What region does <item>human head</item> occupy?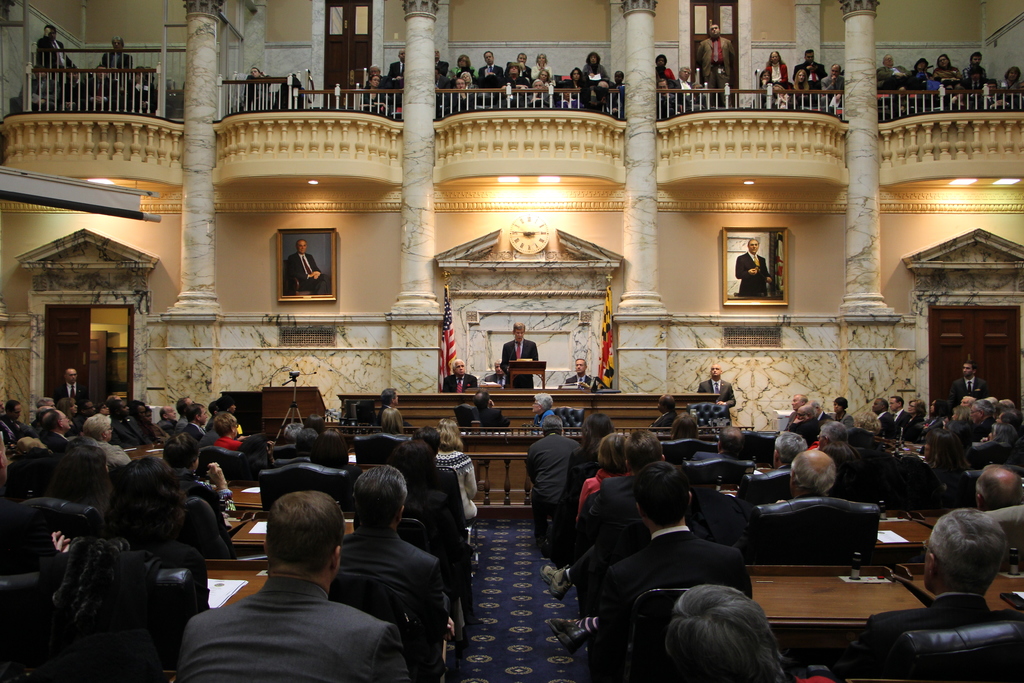
568,67,582,83.
